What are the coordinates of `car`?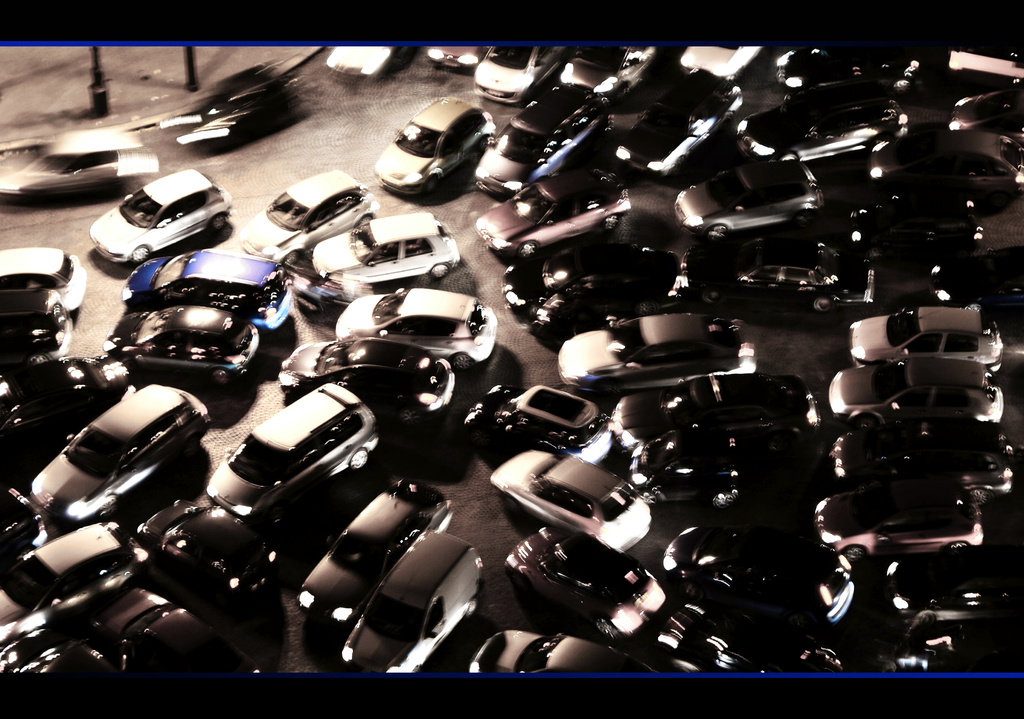
locate(707, 234, 851, 311).
